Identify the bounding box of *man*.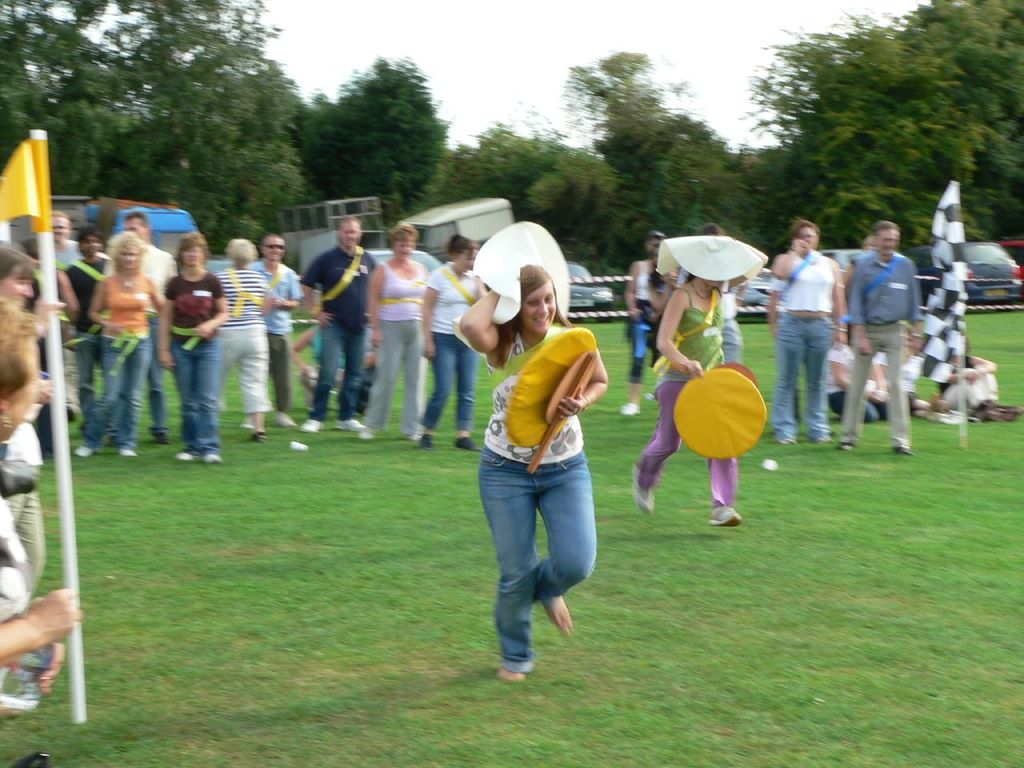
l=94, t=206, r=174, b=441.
